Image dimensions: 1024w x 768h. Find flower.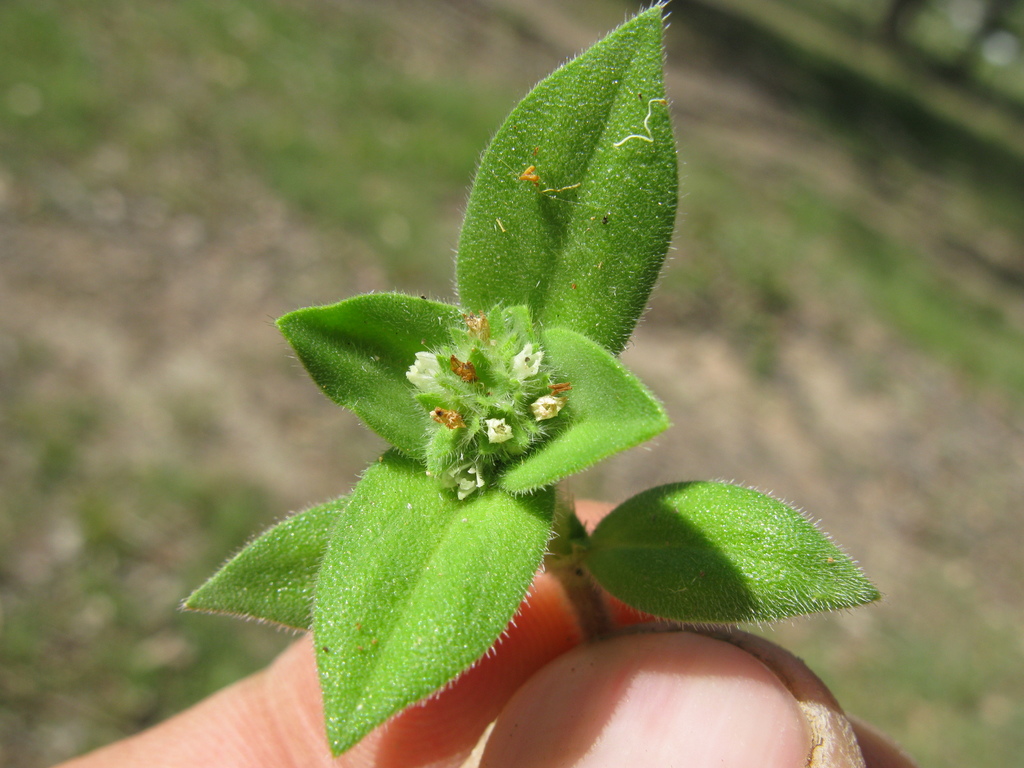
select_region(408, 348, 452, 393).
